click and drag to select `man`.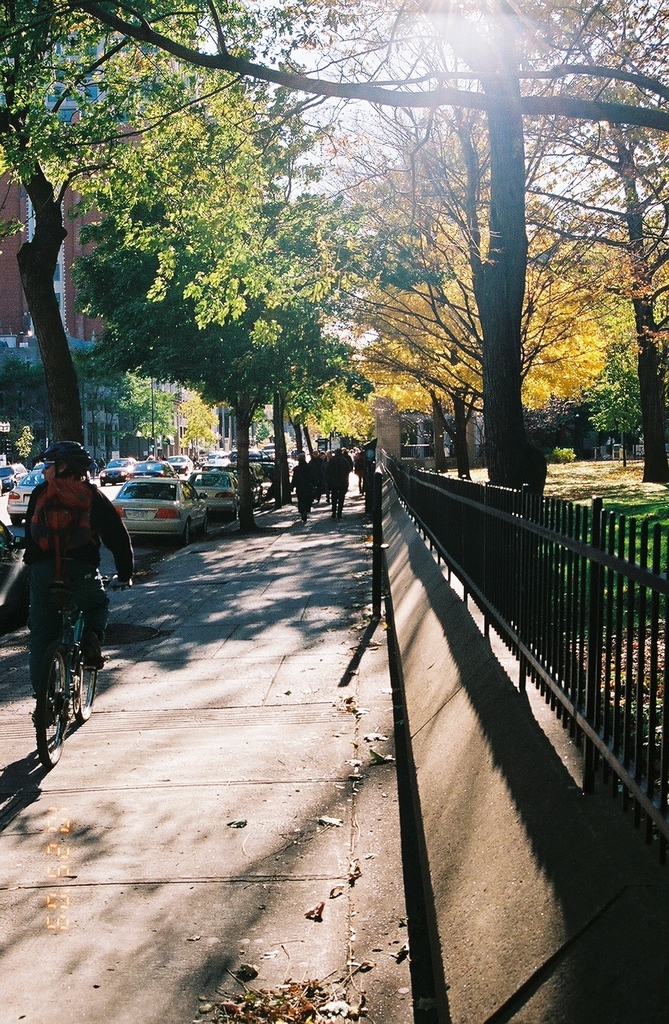
Selection: box(19, 445, 126, 688).
